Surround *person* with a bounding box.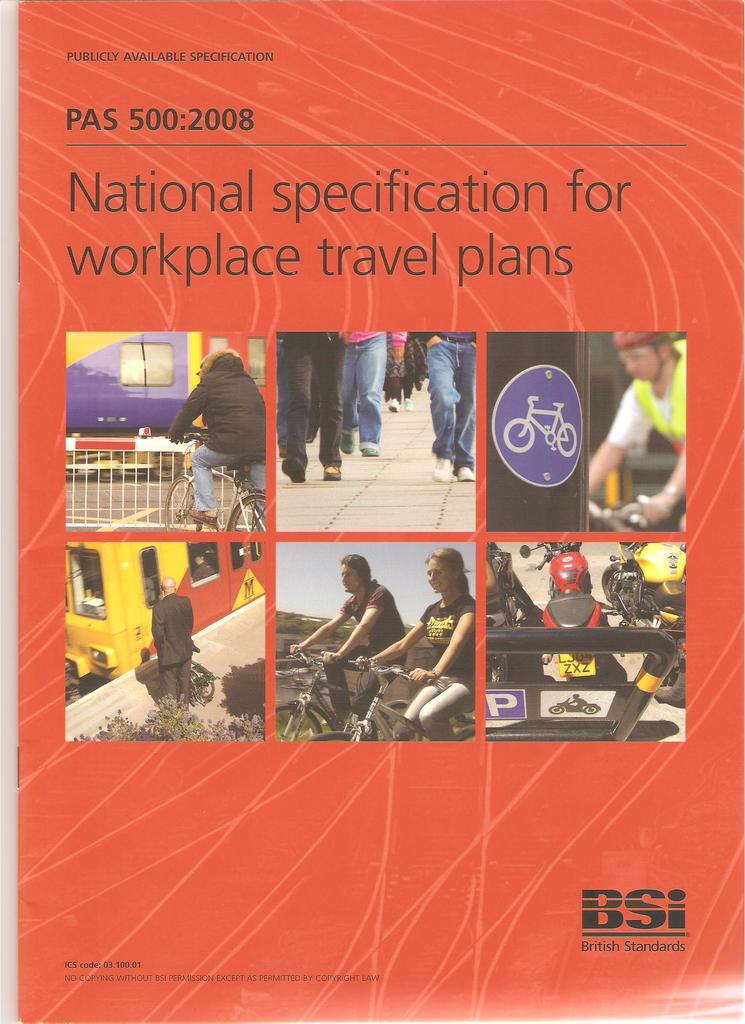
region(288, 554, 404, 733).
